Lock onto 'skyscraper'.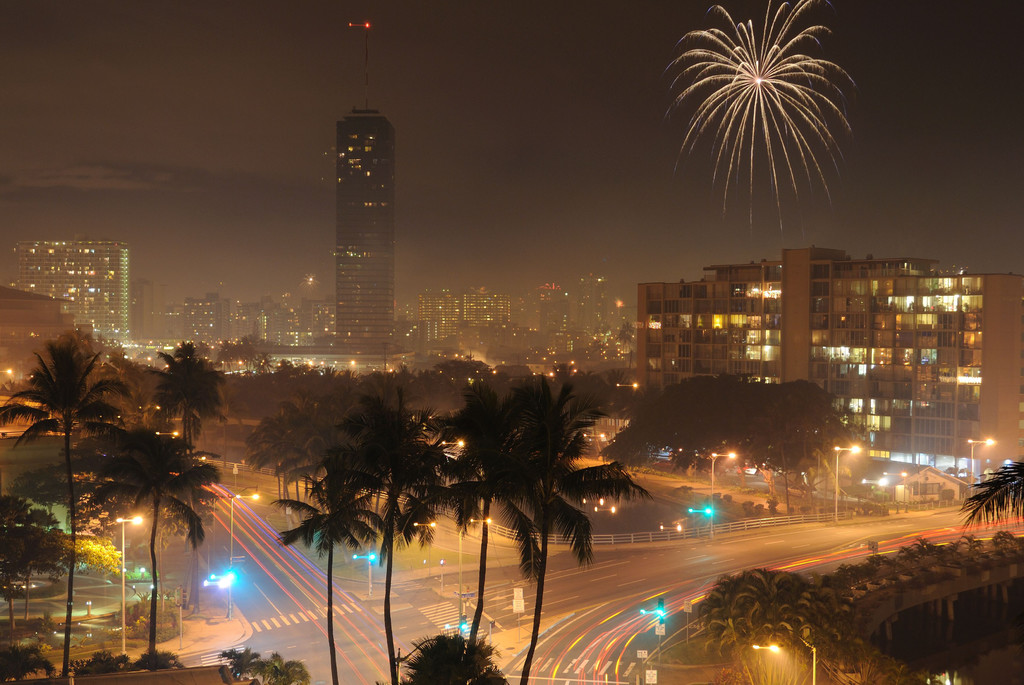
Locked: [left=16, top=220, right=143, bottom=339].
